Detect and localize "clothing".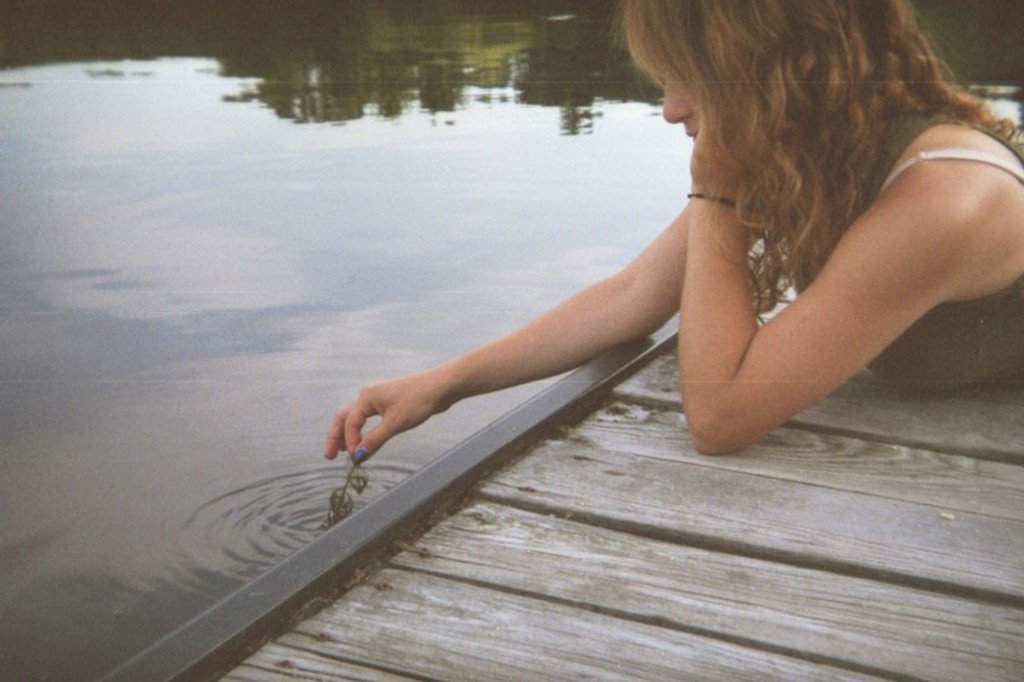
Localized at left=778, top=109, right=1023, bottom=399.
